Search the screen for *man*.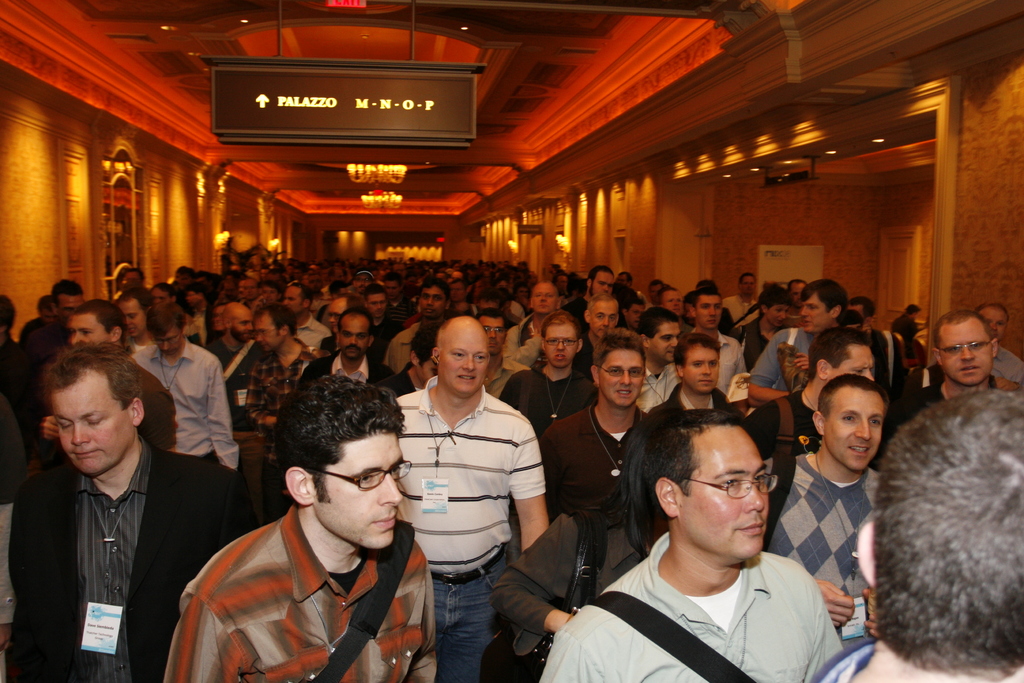
Found at [x1=172, y1=390, x2=458, y2=682].
